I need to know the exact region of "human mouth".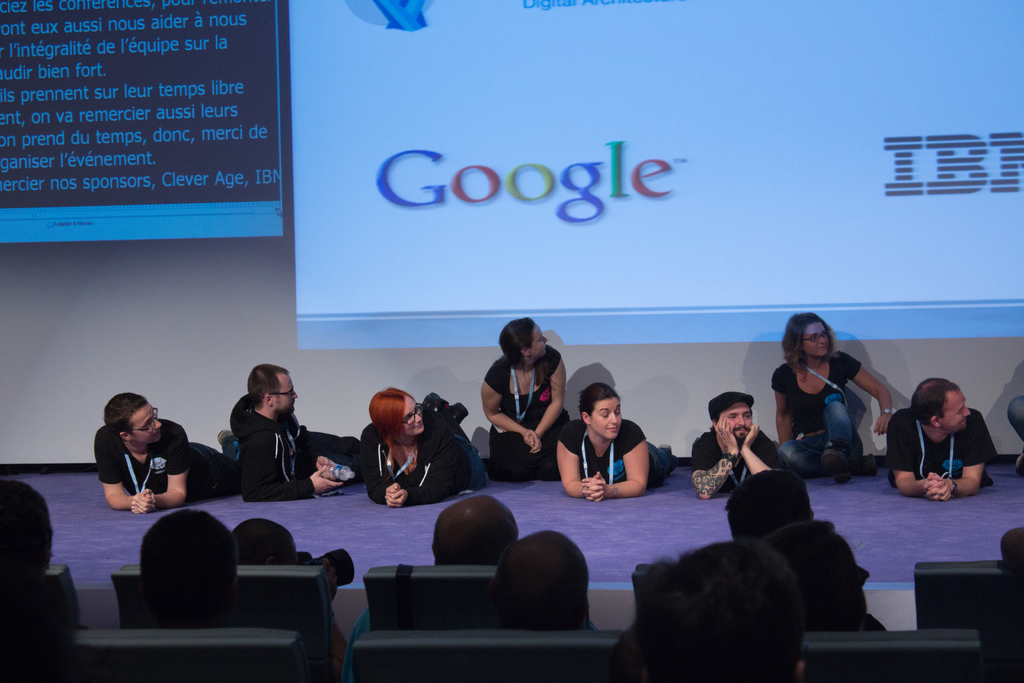
Region: bbox=(818, 347, 829, 350).
